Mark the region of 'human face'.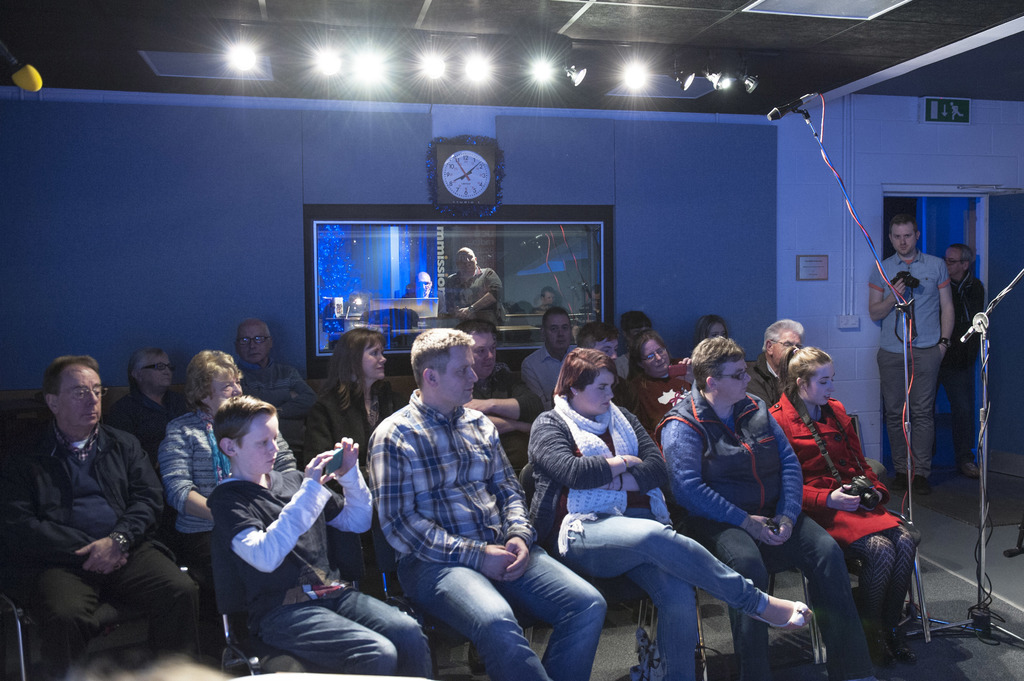
Region: x1=721, y1=356, x2=753, y2=398.
